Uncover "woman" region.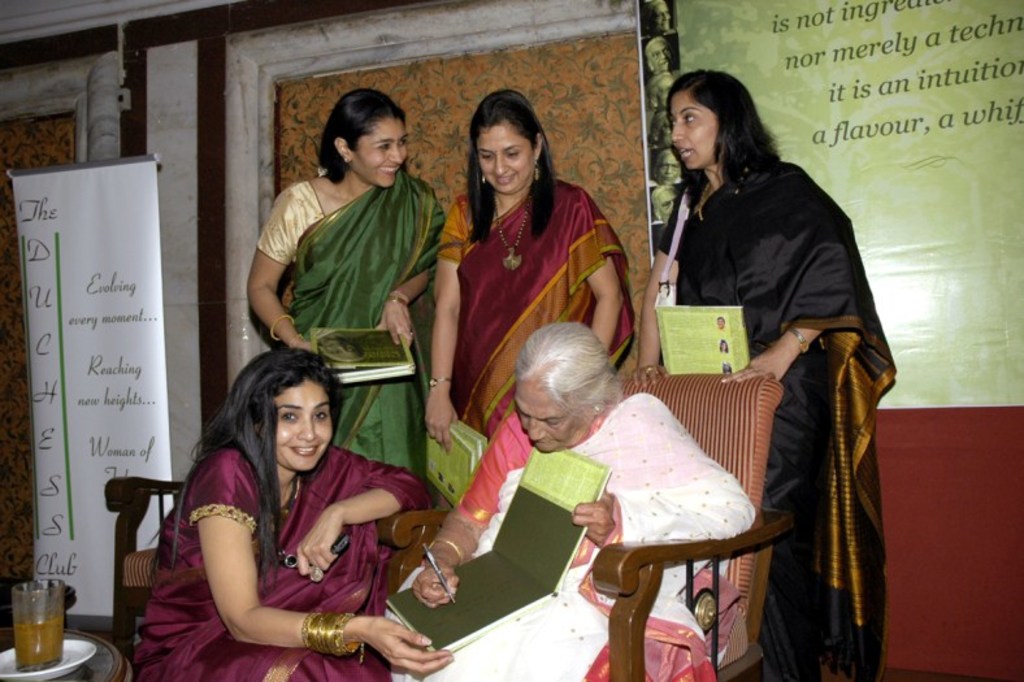
Uncovered: bbox(242, 88, 447, 466).
